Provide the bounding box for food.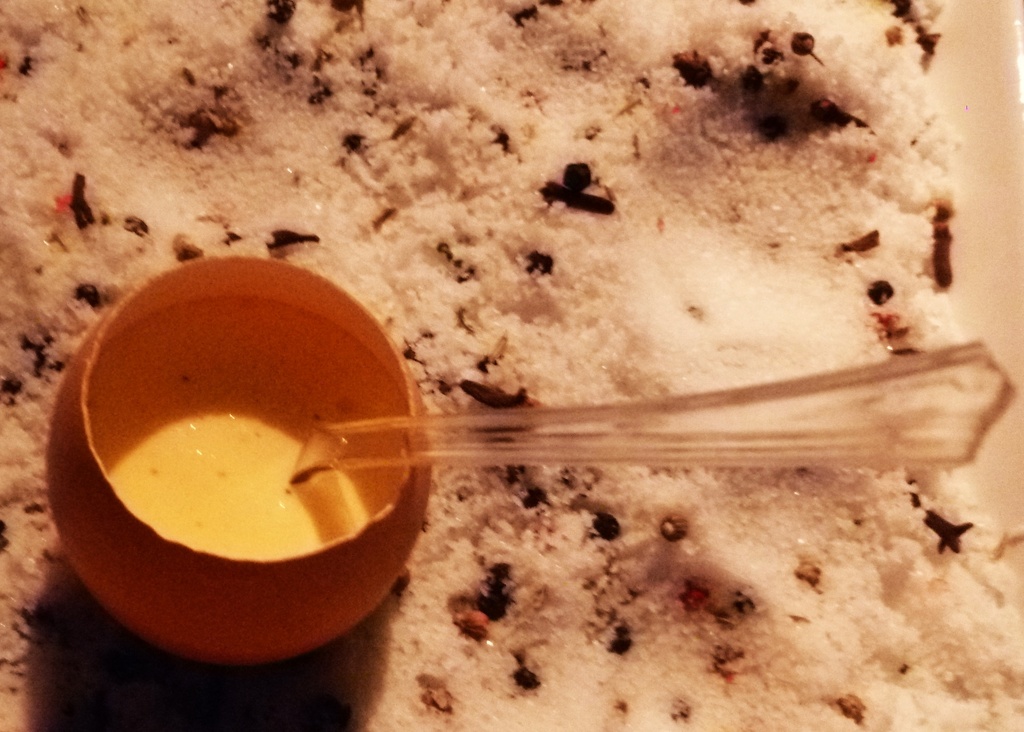
(99,362,401,557).
